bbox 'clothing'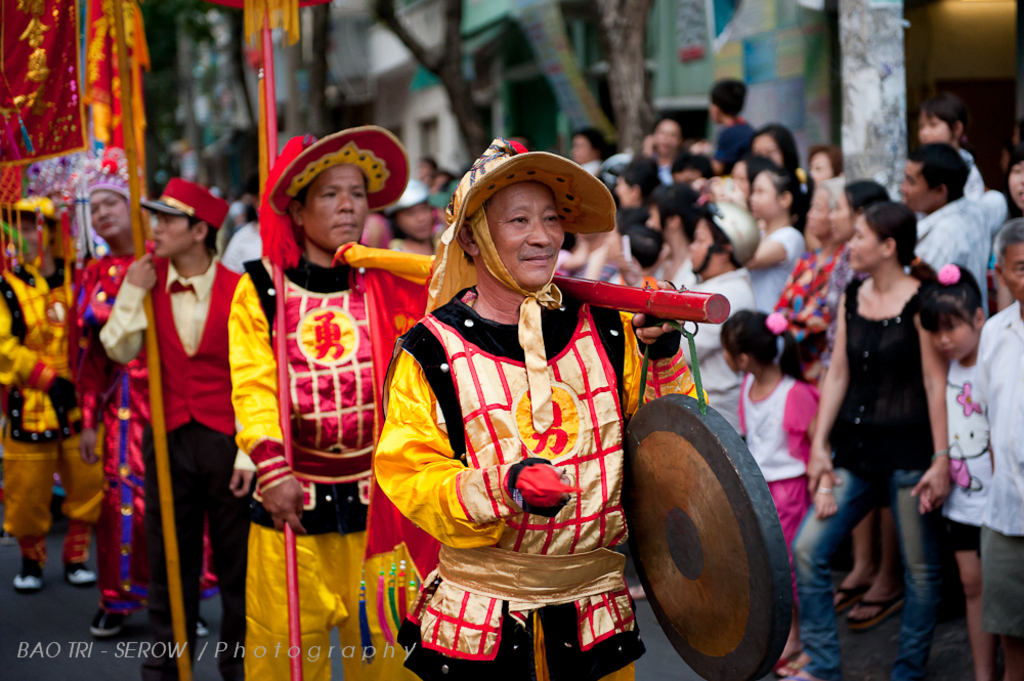
bbox=[710, 115, 761, 176]
